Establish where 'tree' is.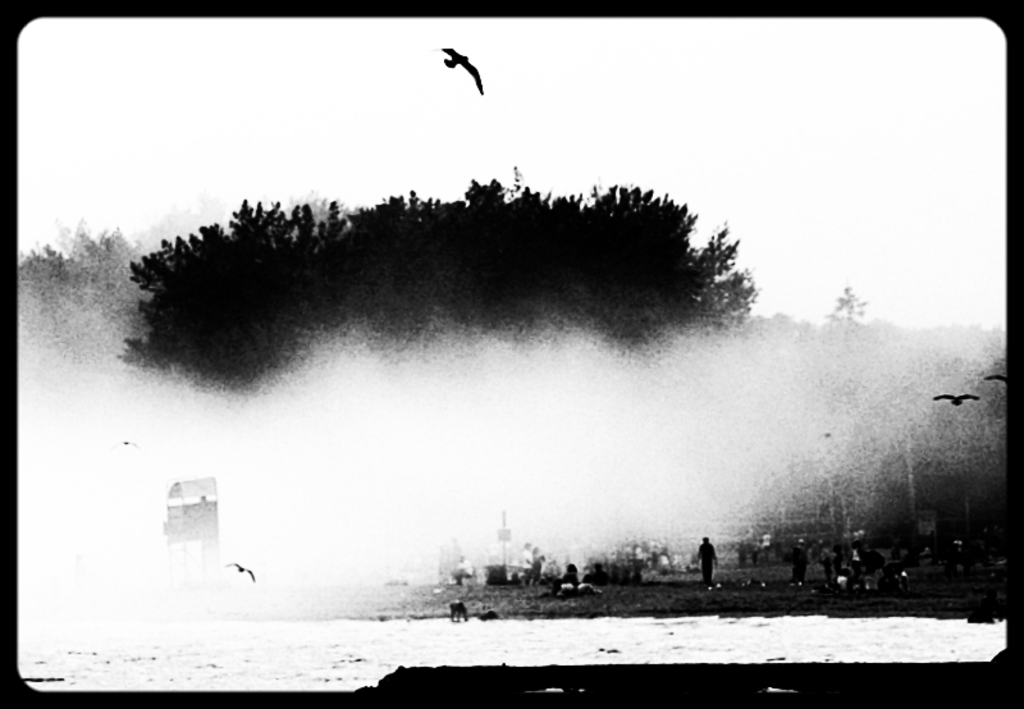
Established at bbox=[817, 283, 874, 344].
